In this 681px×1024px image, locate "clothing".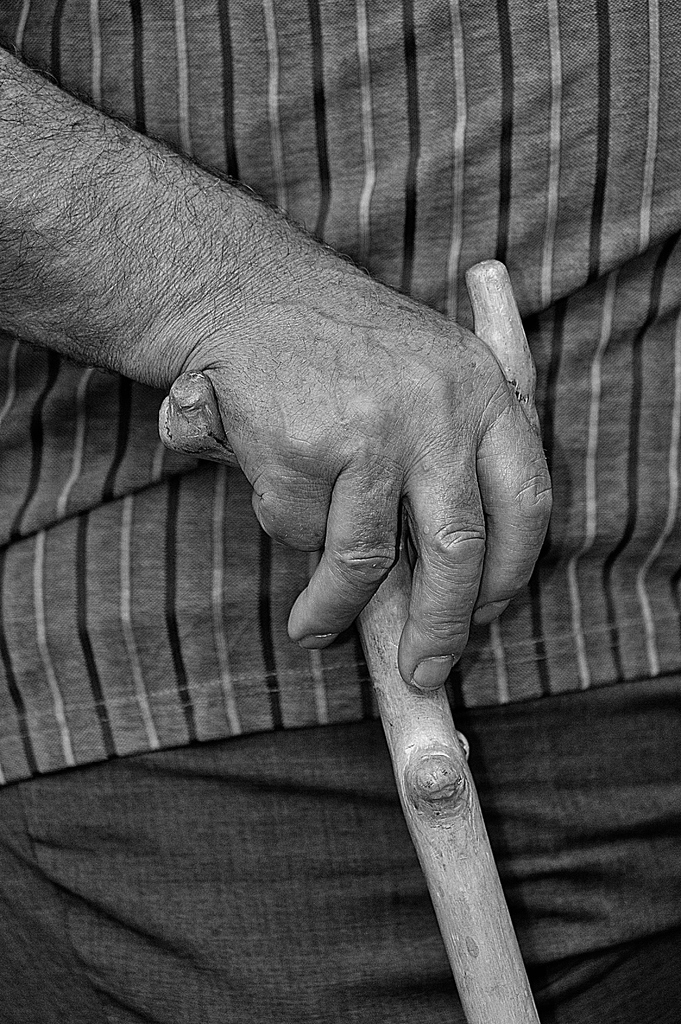
Bounding box: box=[0, 0, 680, 1021].
